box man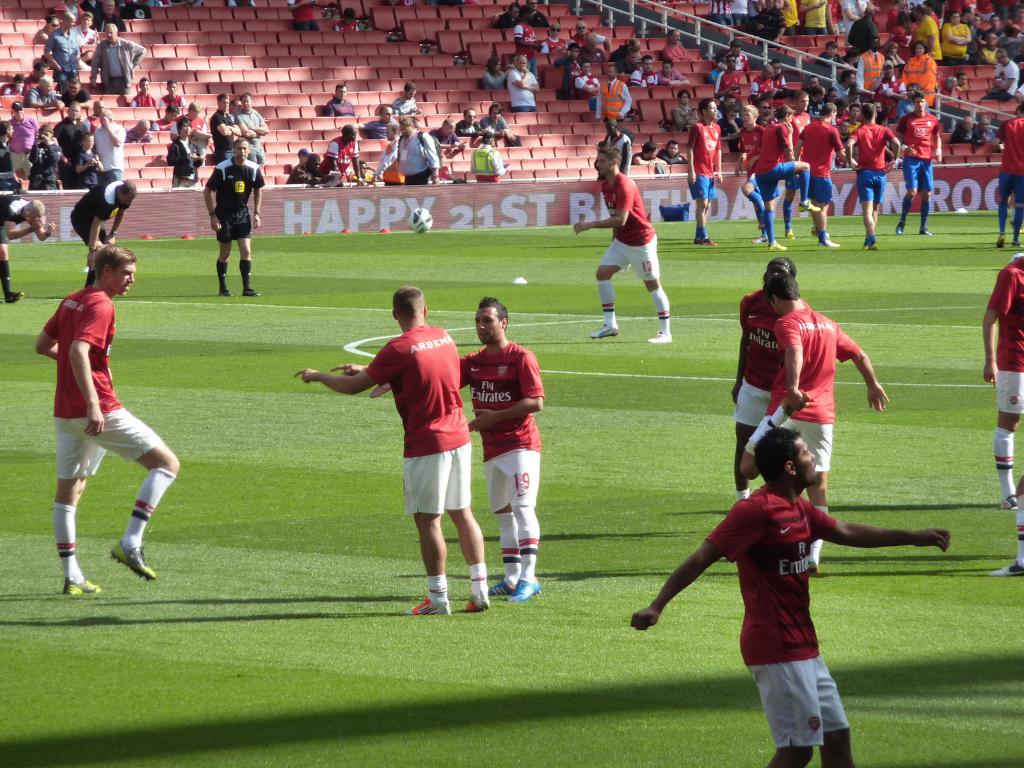
(154, 104, 181, 132)
